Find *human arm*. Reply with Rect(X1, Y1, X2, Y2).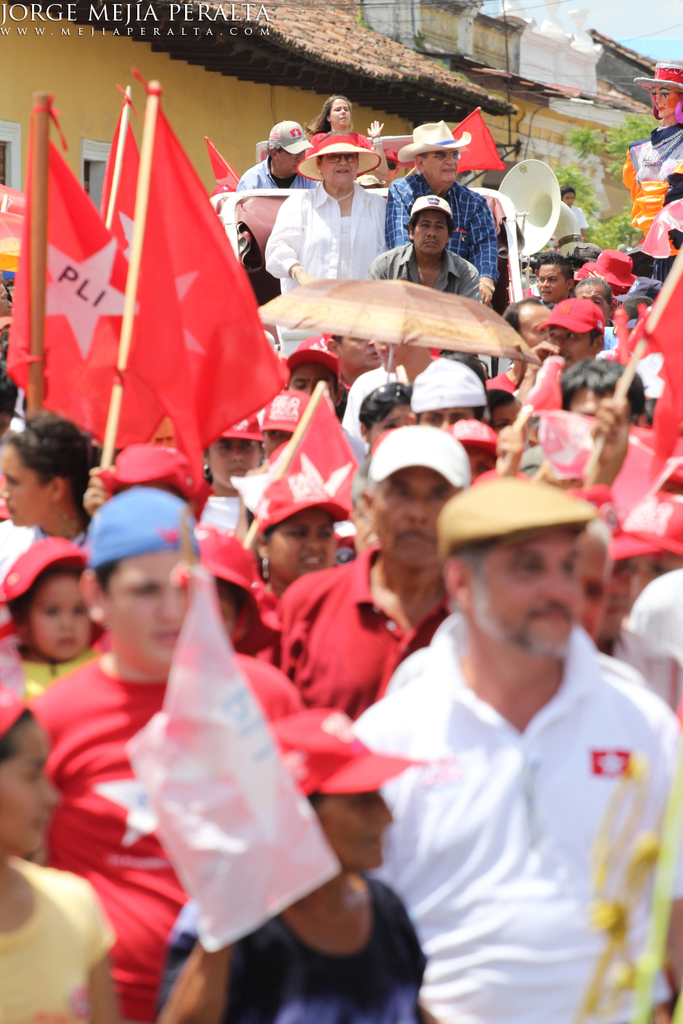
Rect(240, 170, 263, 205).
